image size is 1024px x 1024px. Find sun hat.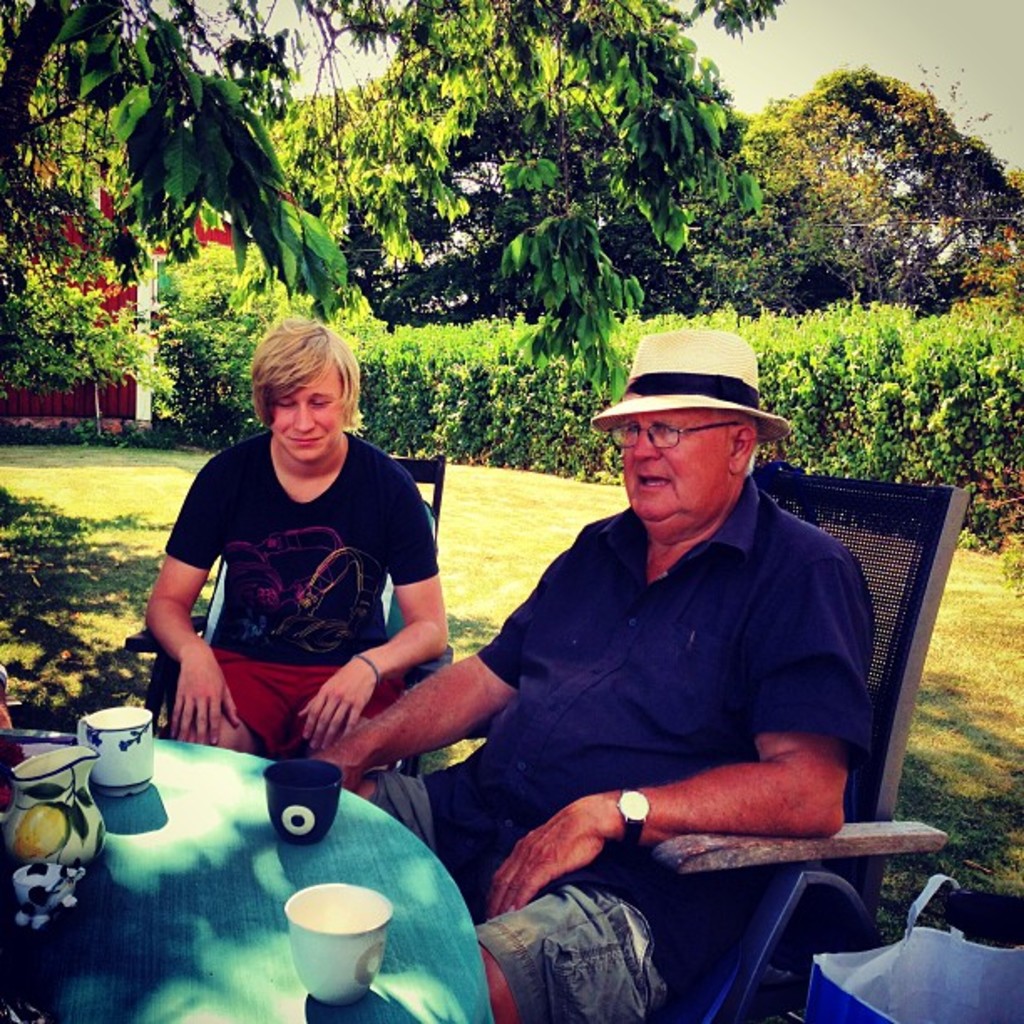
pyautogui.locateOnScreen(581, 325, 798, 453).
